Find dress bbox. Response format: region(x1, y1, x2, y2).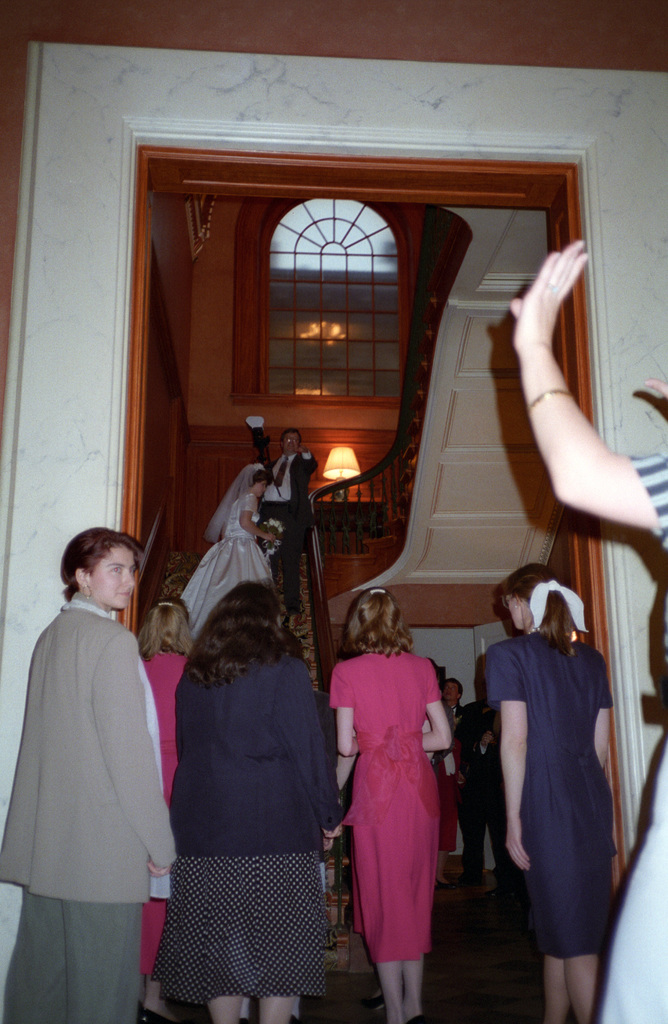
region(139, 648, 188, 975).
